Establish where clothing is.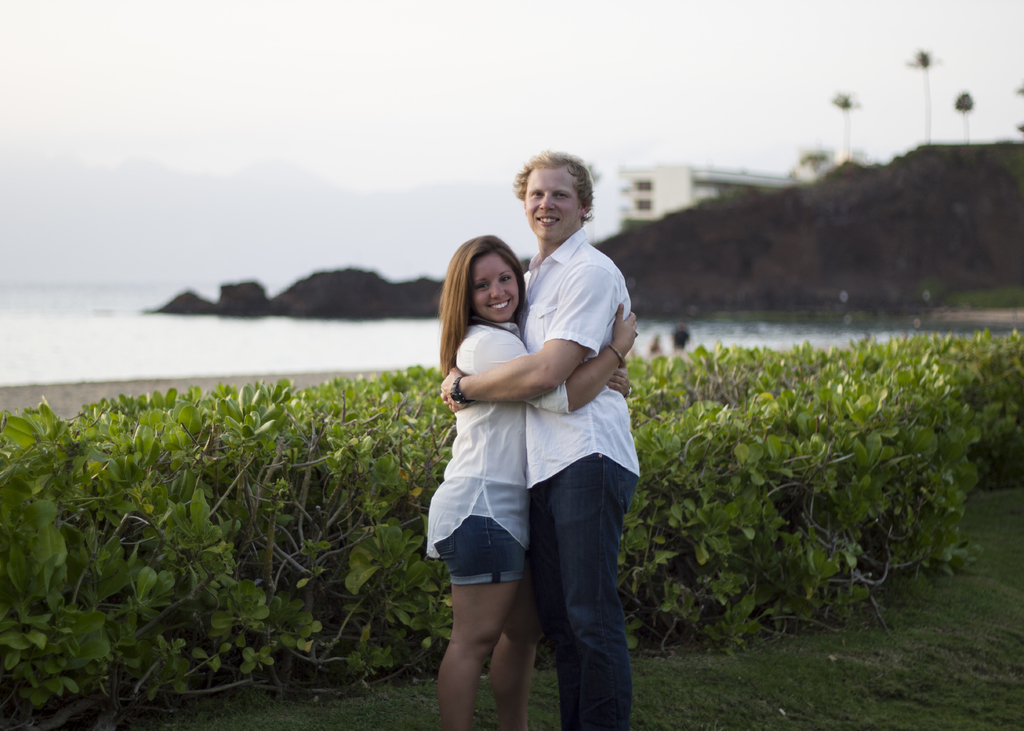
Established at bbox=[516, 225, 642, 730].
